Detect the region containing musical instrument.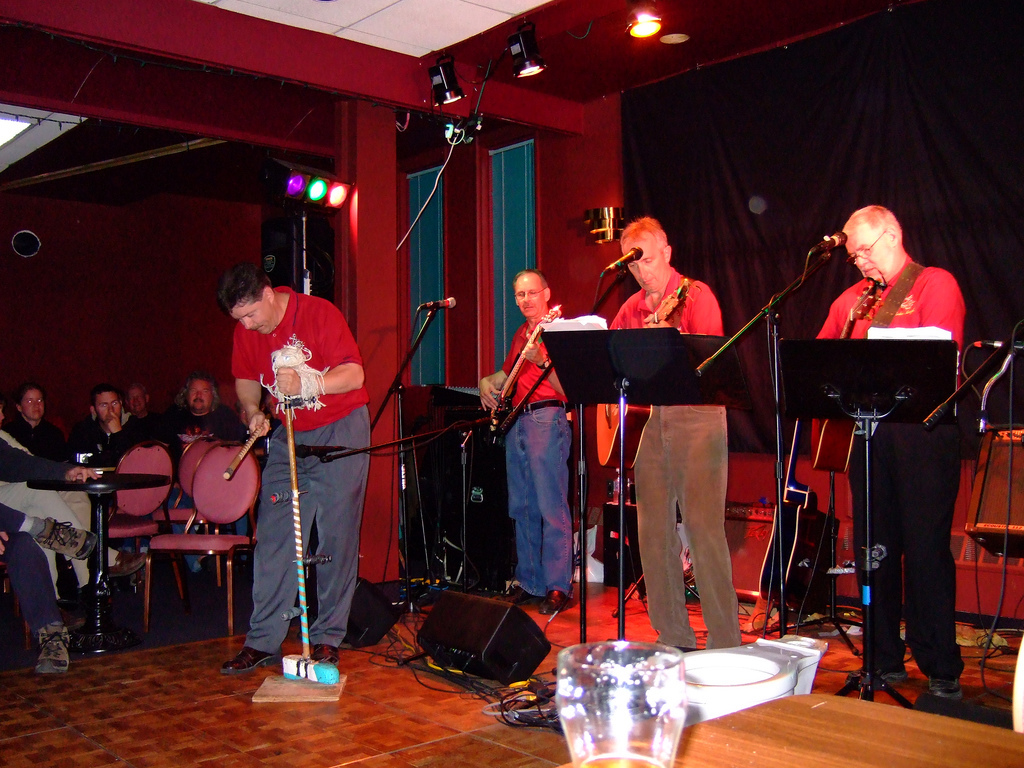
x1=583 y1=276 x2=694 y2=470.
